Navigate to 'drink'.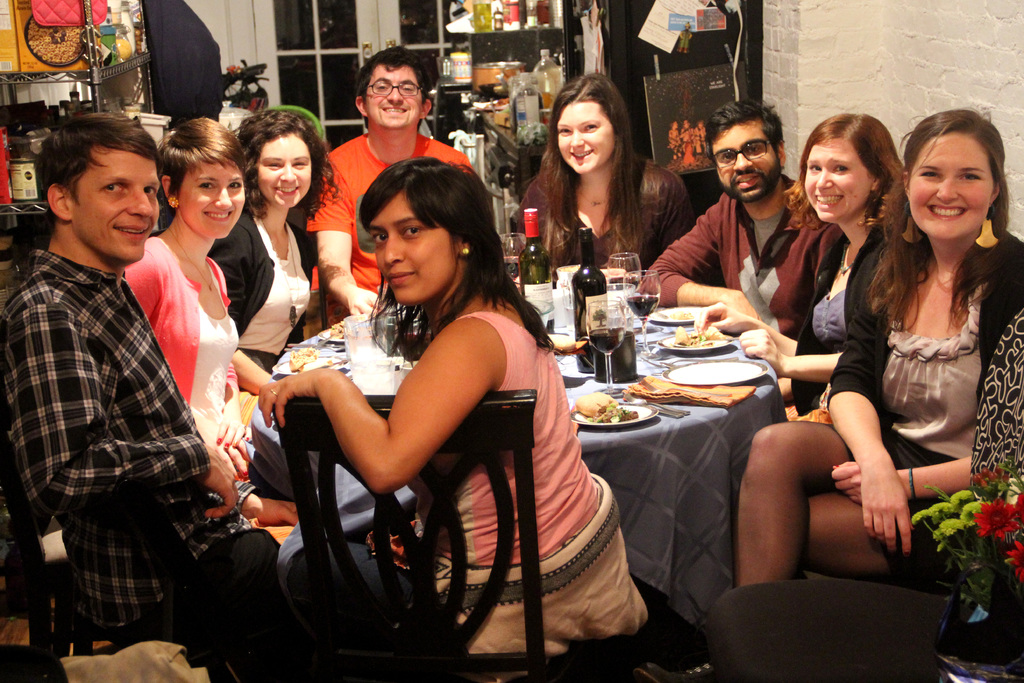
Navigation target: box(533, 0, 552, 27).
